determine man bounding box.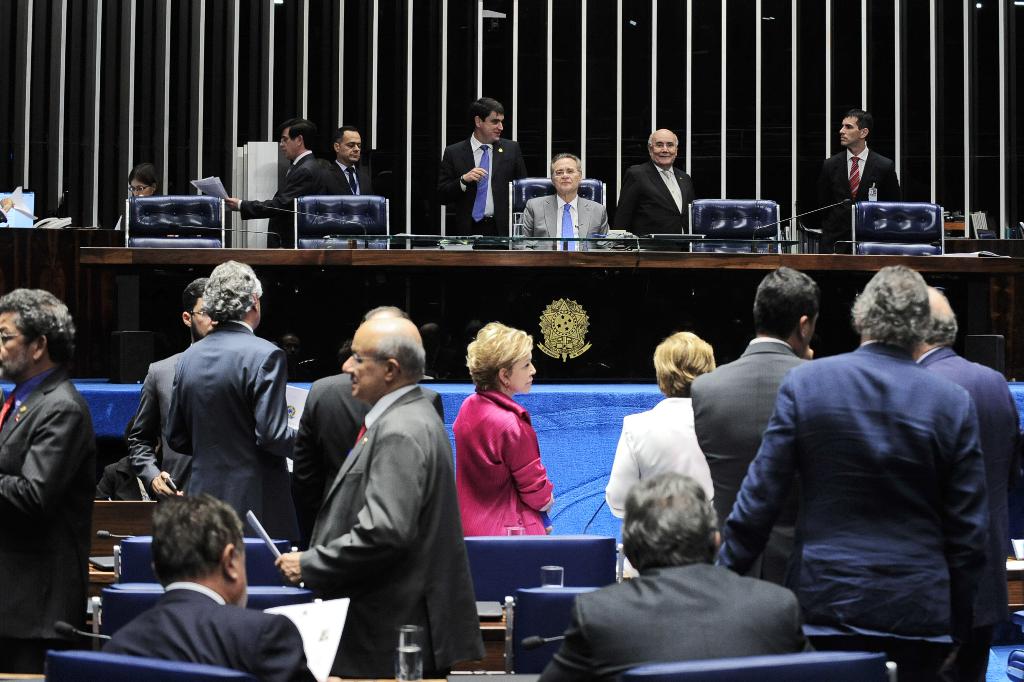
Determined: (x1=273, y1=320, x2=483, y2=680).
